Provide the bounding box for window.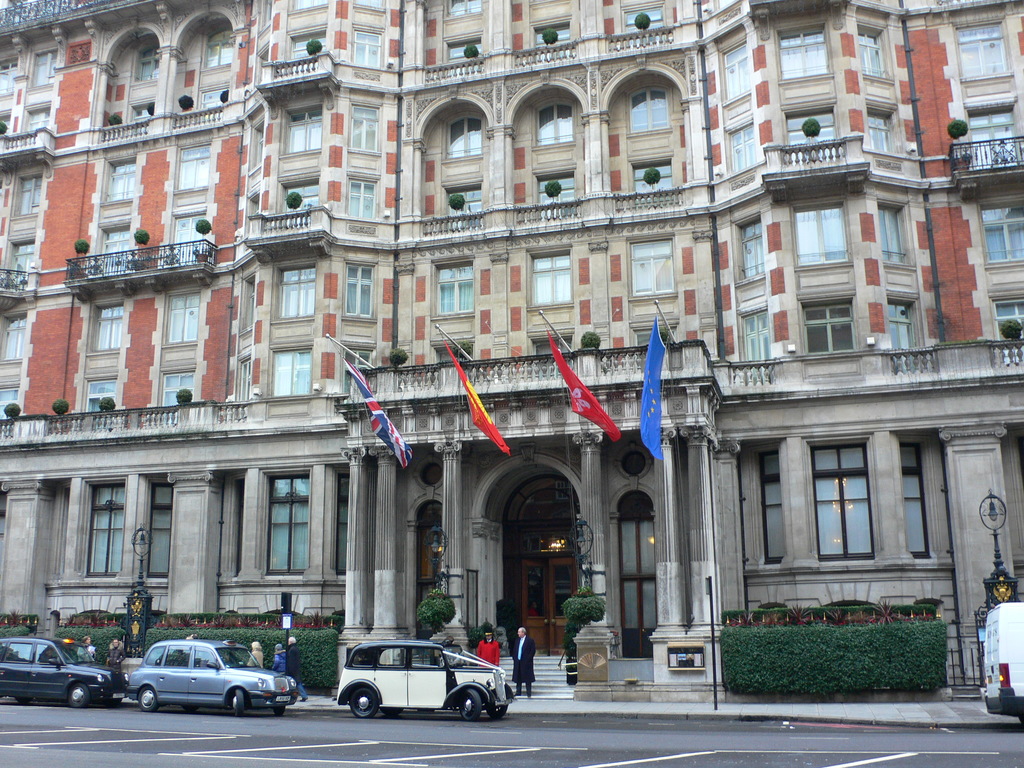
(left=203, top=26, right=237, bottom=78).
